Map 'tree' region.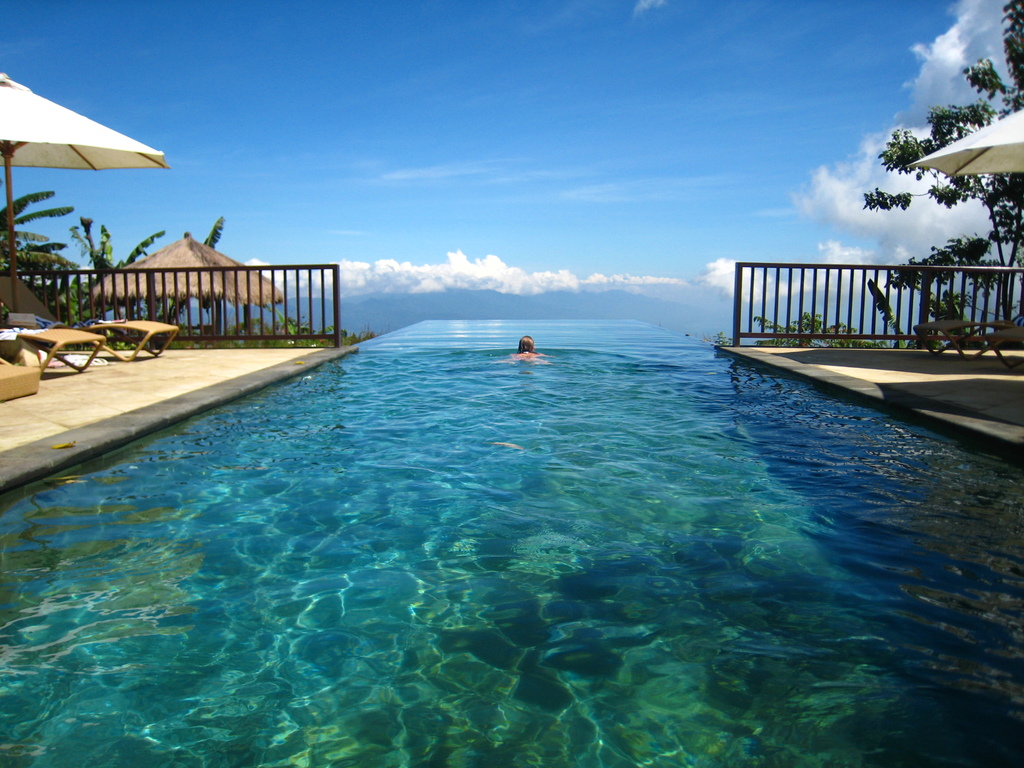
Mapped to box(0, 185, 78, 300).
